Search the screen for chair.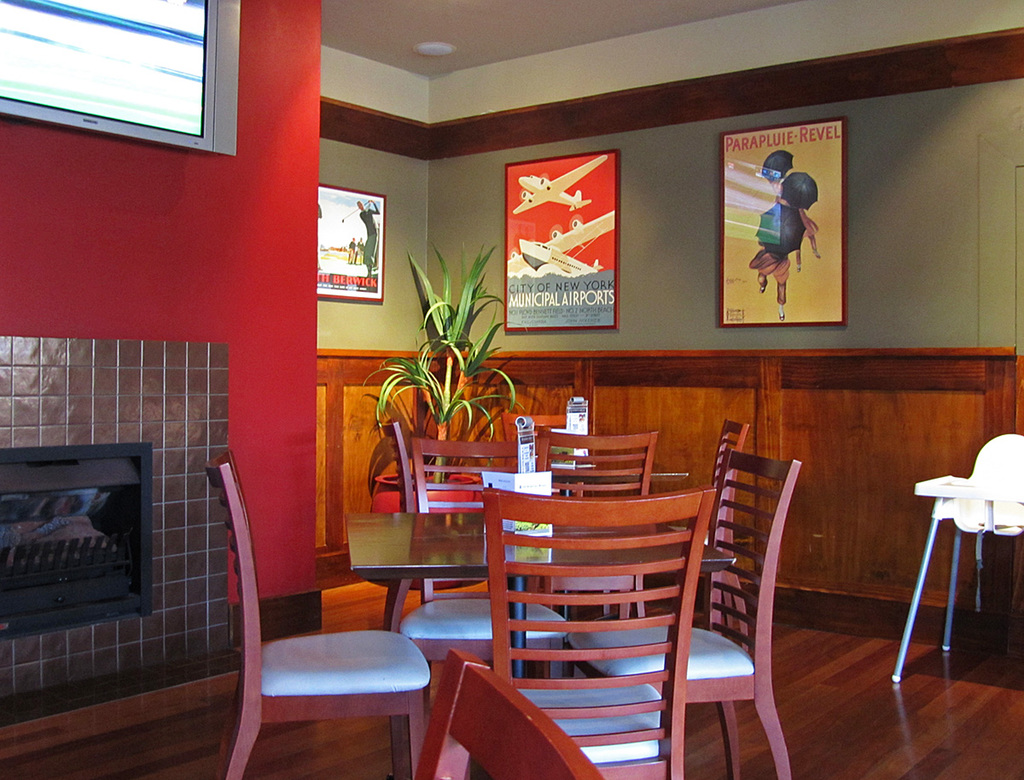
Found at [x1=212, y1=444, x2=428, y2=779].
